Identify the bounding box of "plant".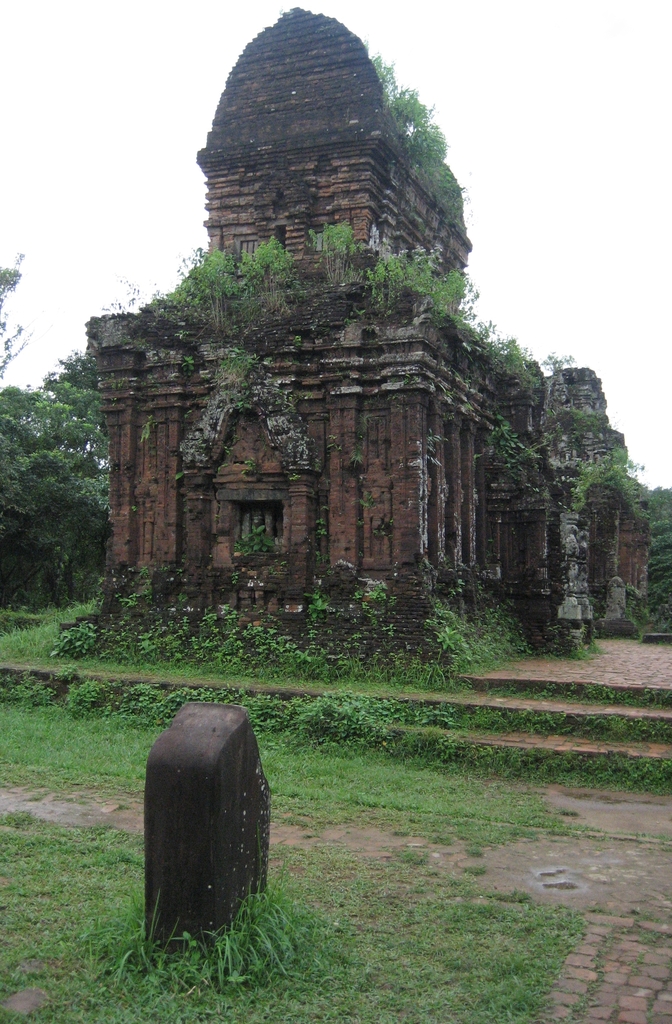
region(0, 800, 577, 1019).
